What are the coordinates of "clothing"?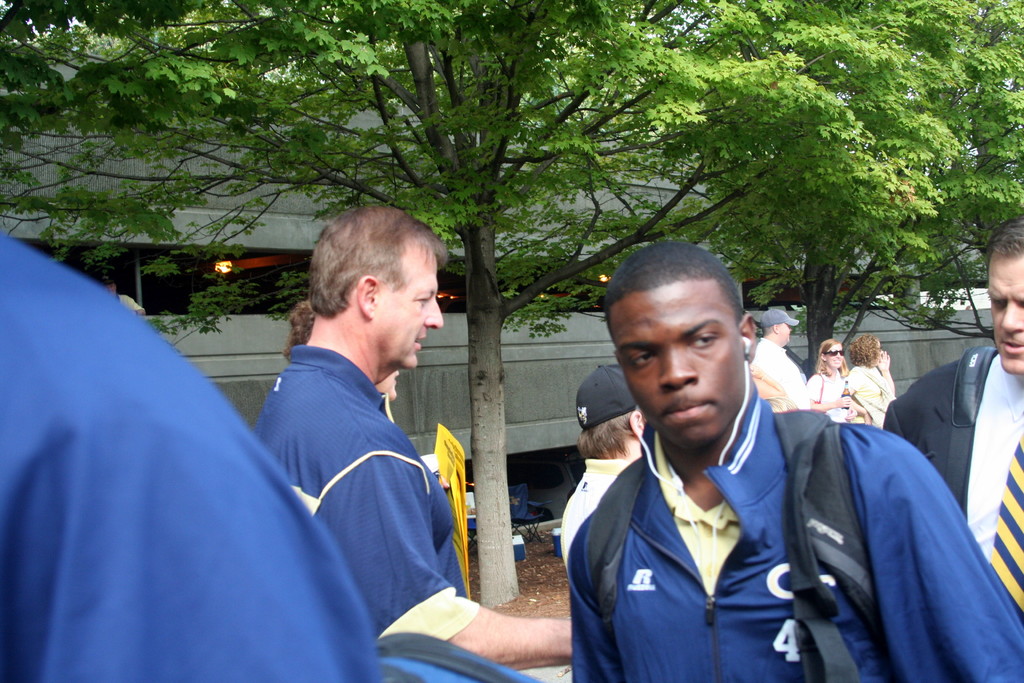
select_region(554, 451, 634, 567).
